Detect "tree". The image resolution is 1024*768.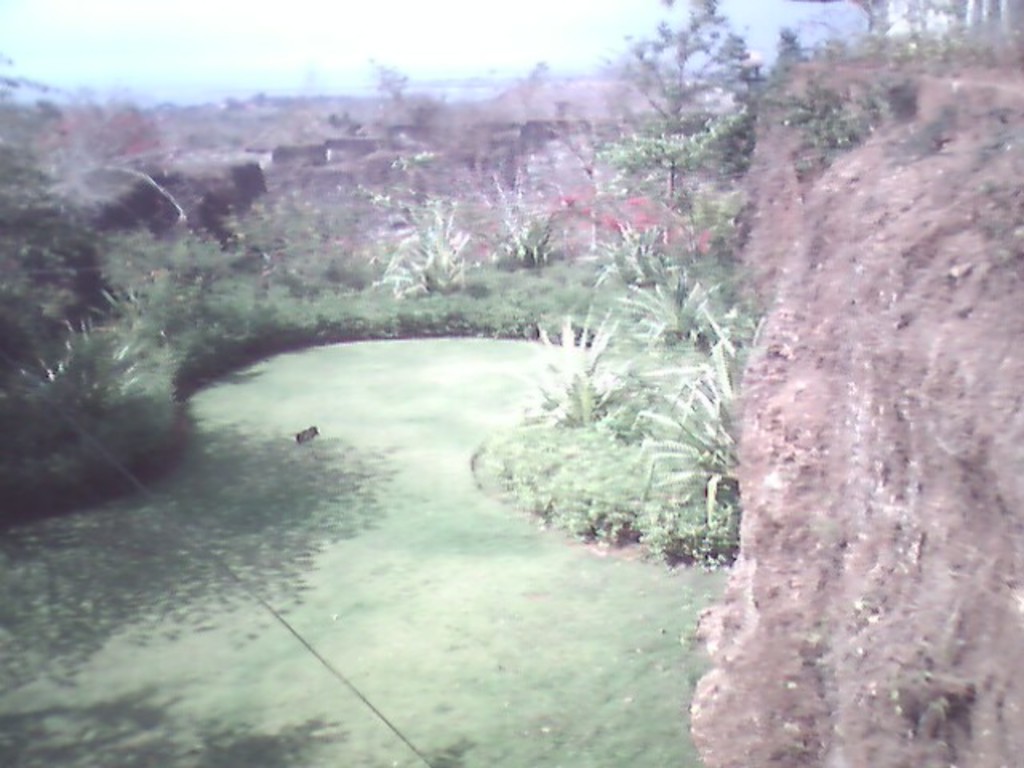
select_region(363, 61, 418, 128).
